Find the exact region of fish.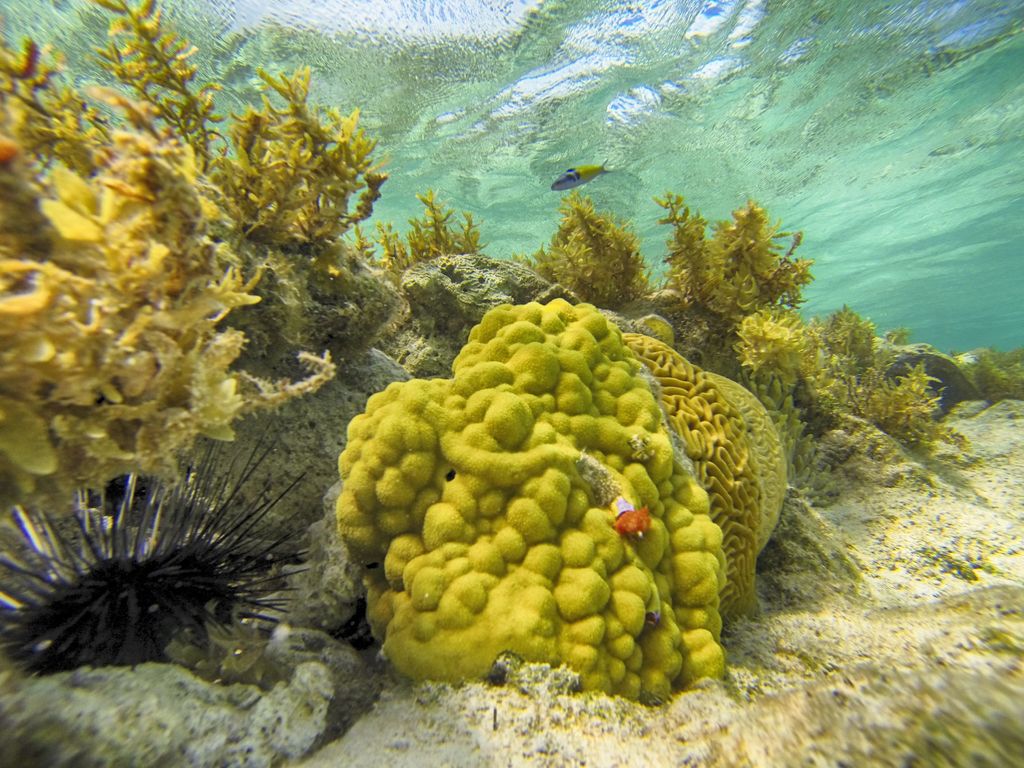
Exact region: (548, 156, 614, 188).
